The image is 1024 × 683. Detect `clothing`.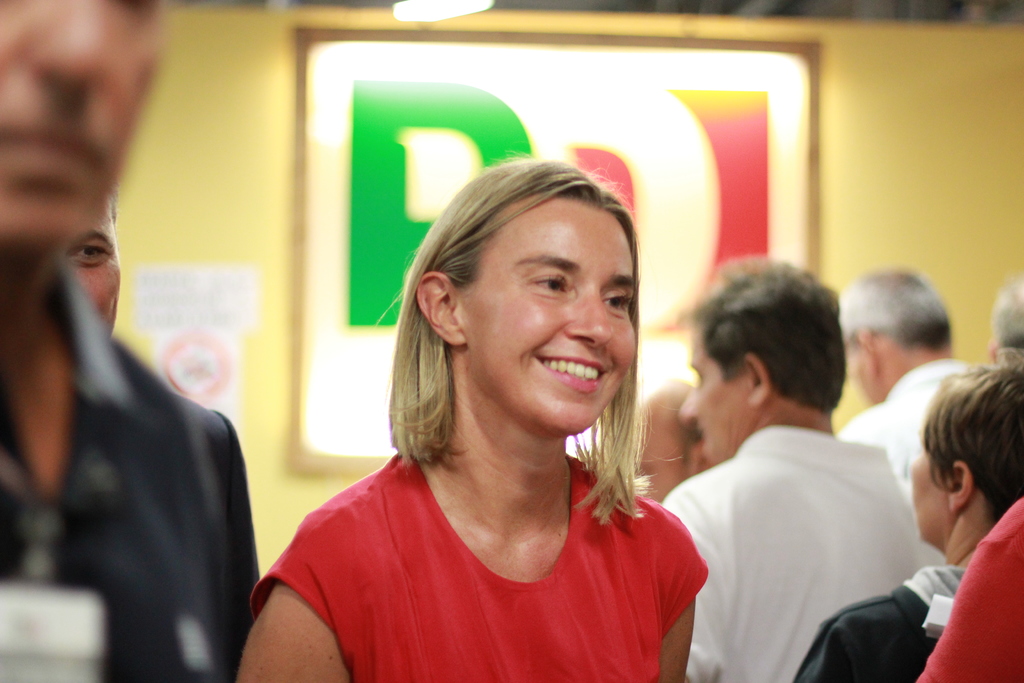
Detection: detection(831, 359, 977, 490).
